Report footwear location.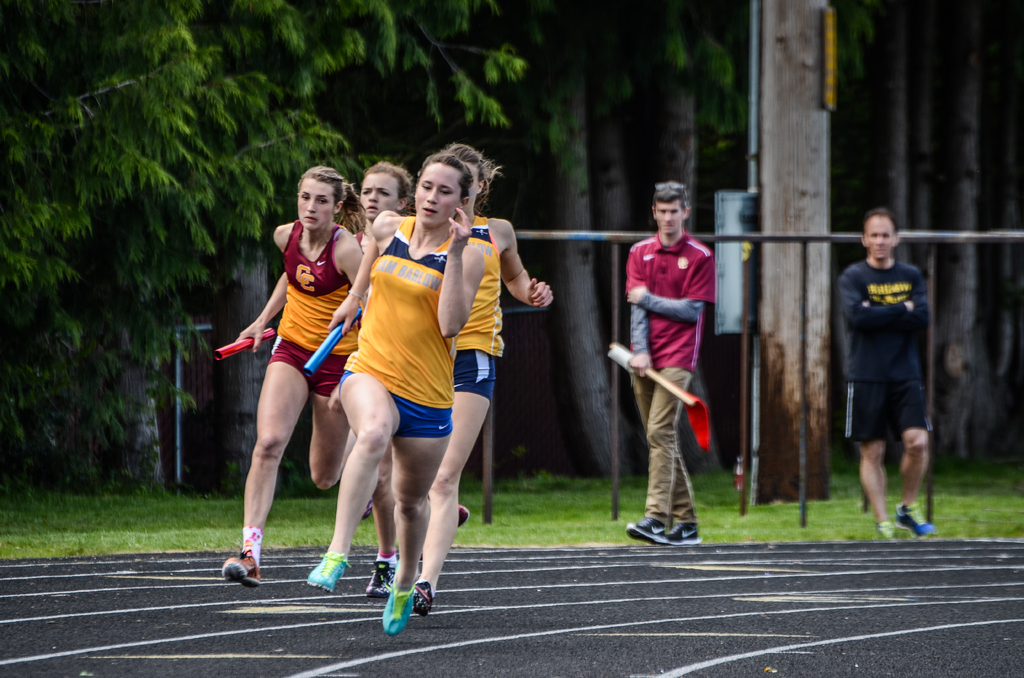
Report: 380,581,416,637.
